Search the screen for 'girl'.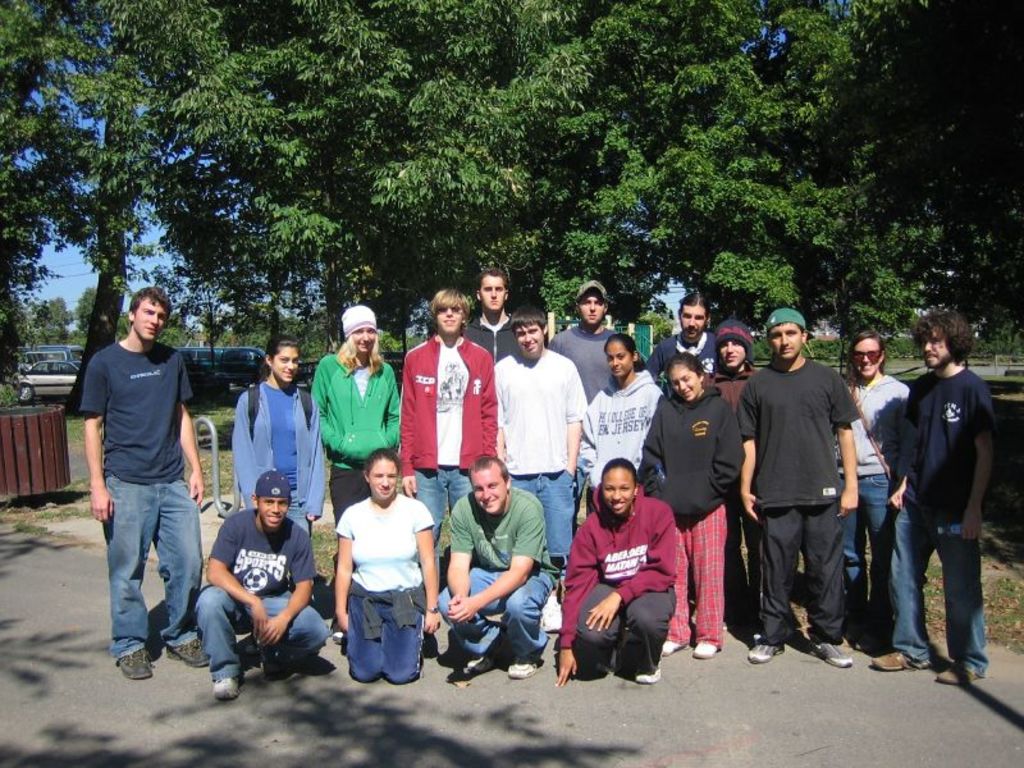
Found at region(330, 454, 443, 682).
